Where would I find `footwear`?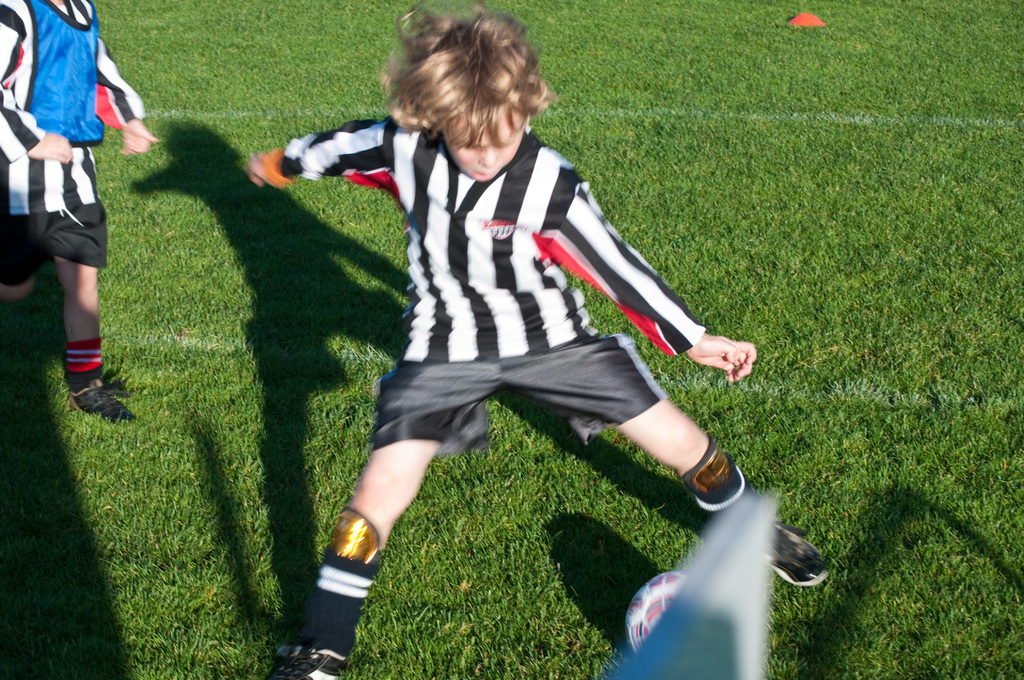
At [264,639,349,679].
